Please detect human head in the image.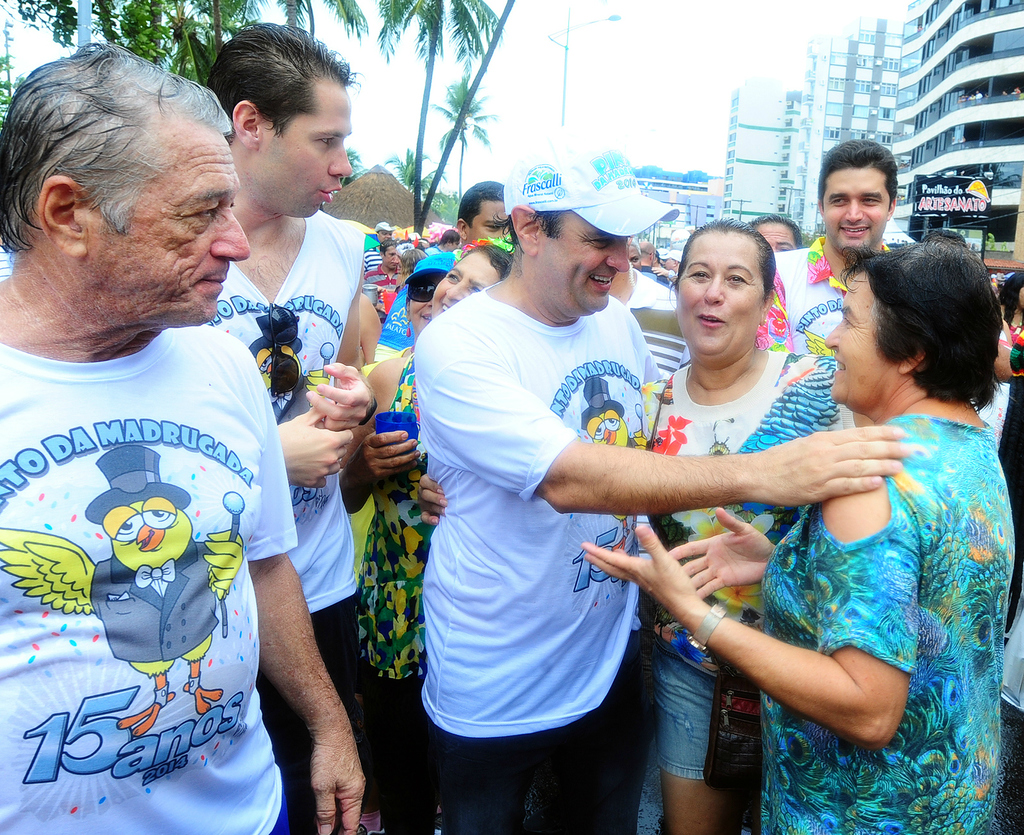
814 138 894 256.
